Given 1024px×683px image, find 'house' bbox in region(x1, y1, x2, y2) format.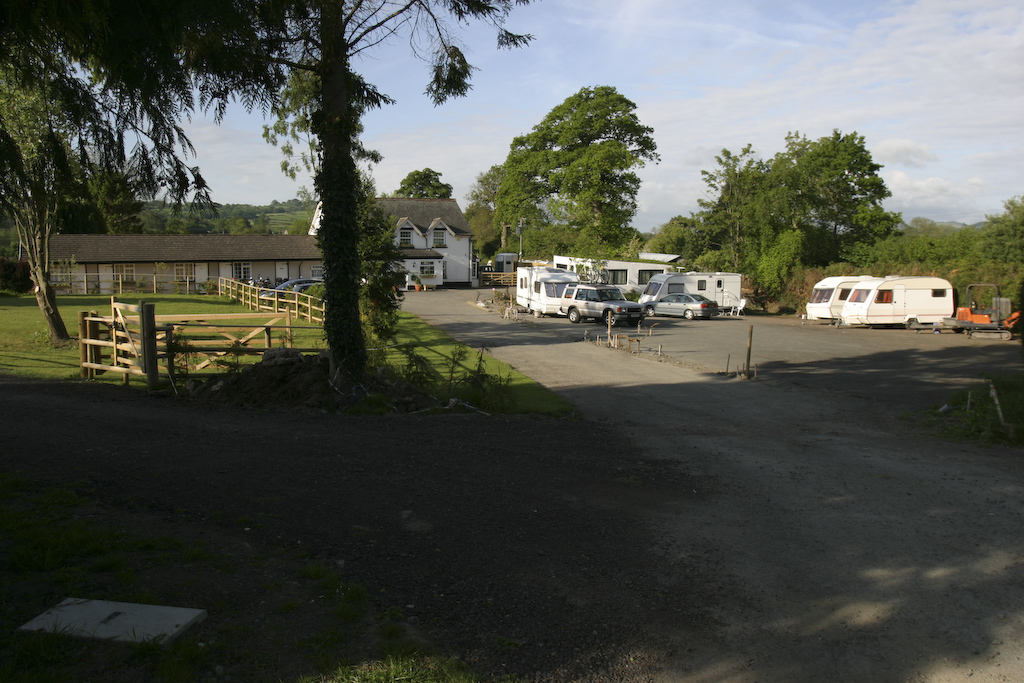
region(37, 236, 341, 292).
